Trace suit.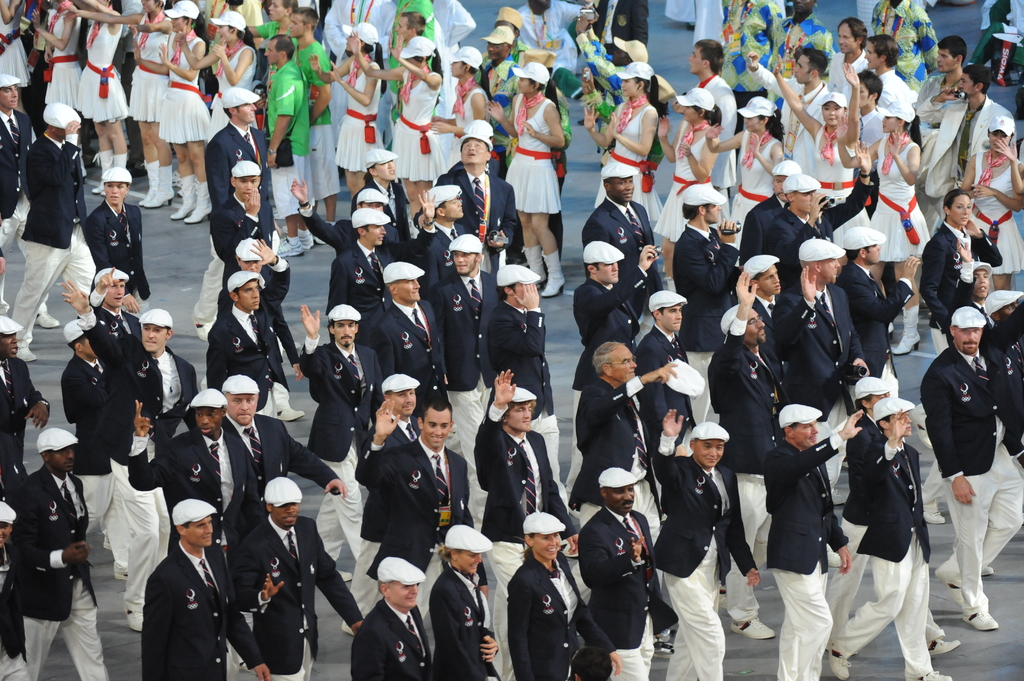
Traced to 124,422,260,561.
